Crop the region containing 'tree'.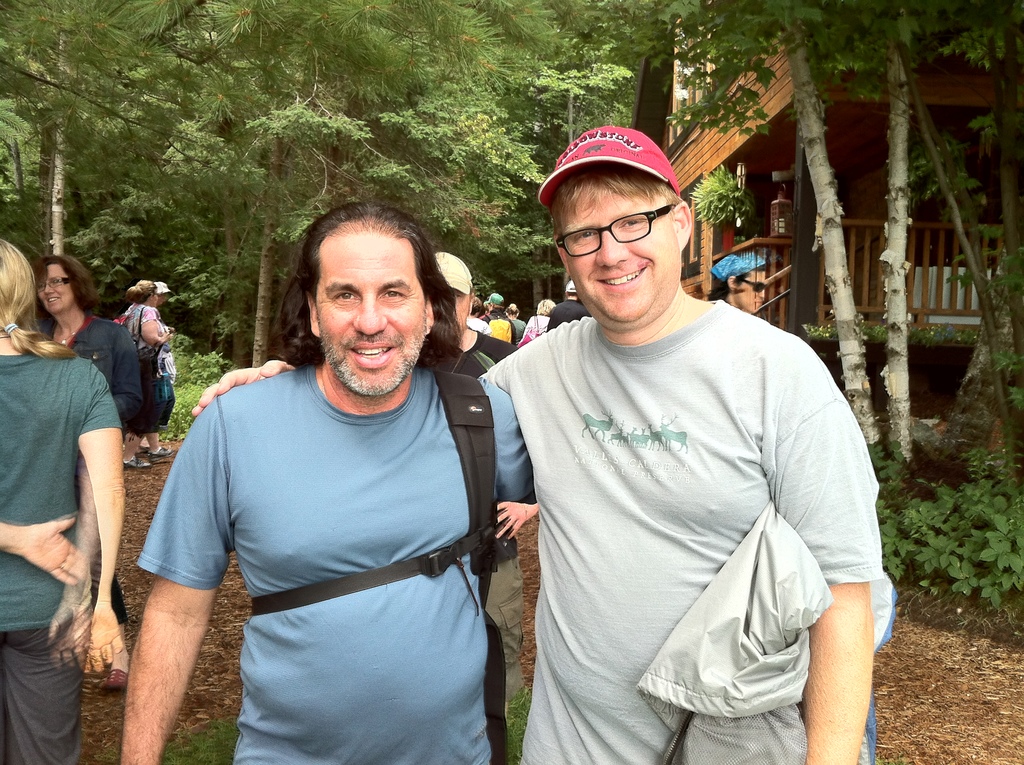
Crop region: [x1=0, y1=0, x2=361, y2=367].
